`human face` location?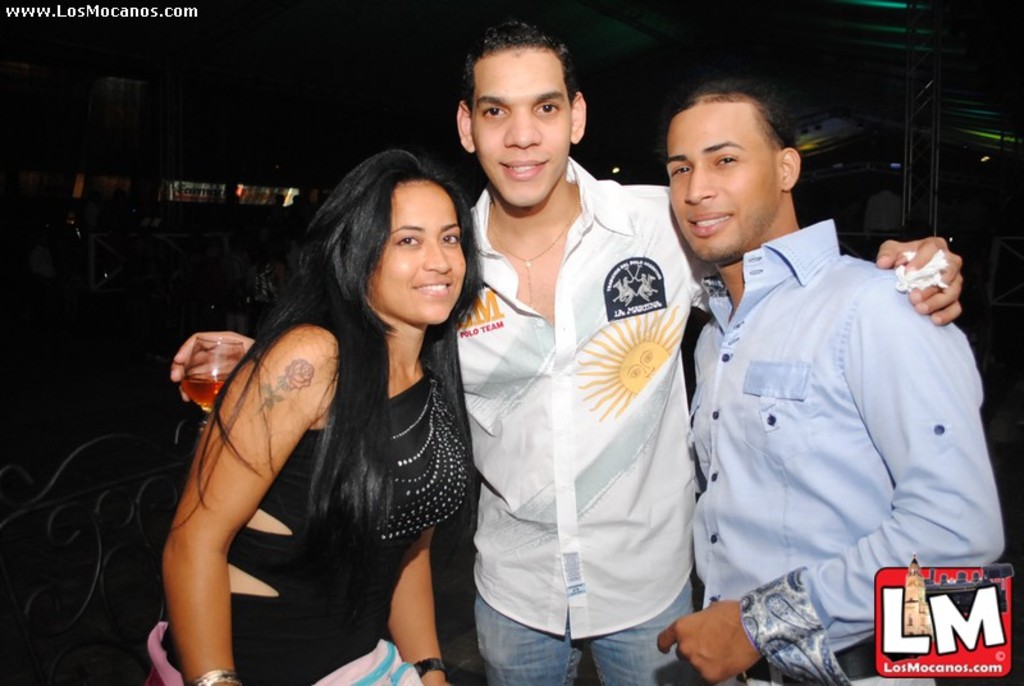
476, 51, 571, 215
